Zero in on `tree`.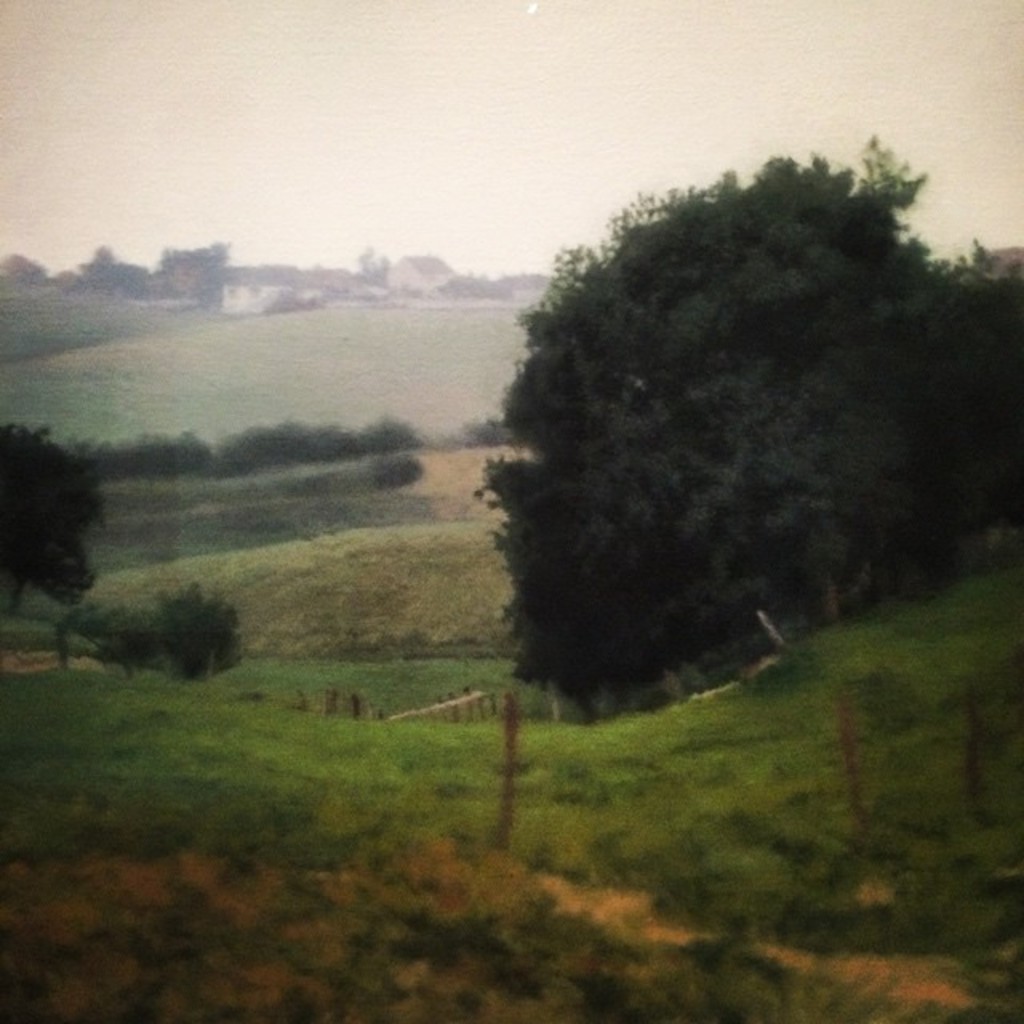
Zeroed in: l=0, t=411, r=110, b=610.
